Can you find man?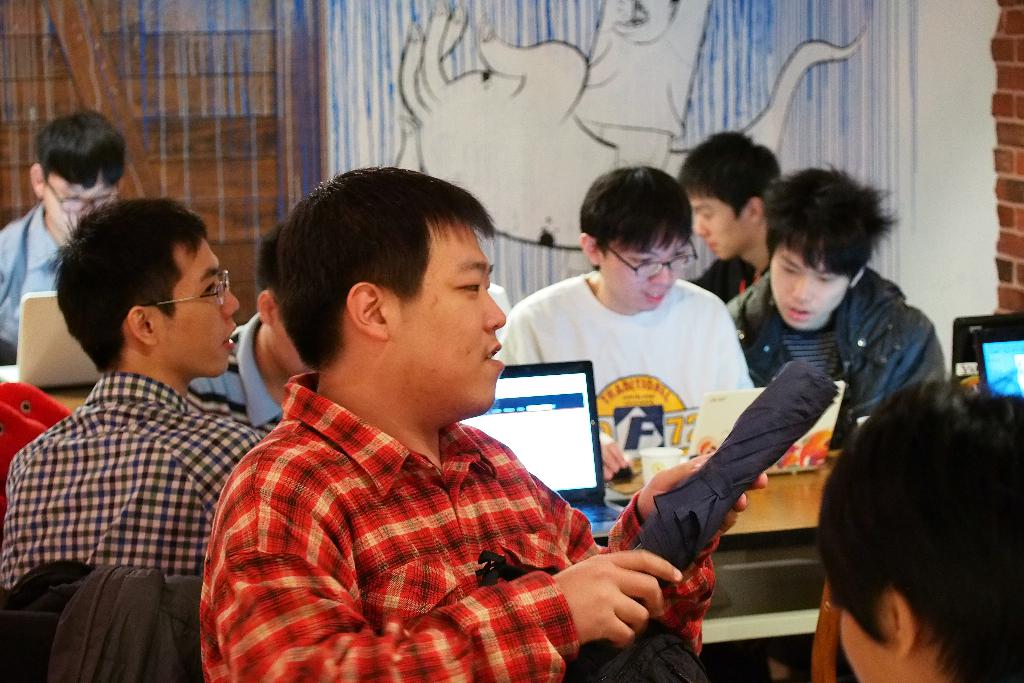
Yes, bounding box: <bbox>496, 161, 771, 488</bbox>.
